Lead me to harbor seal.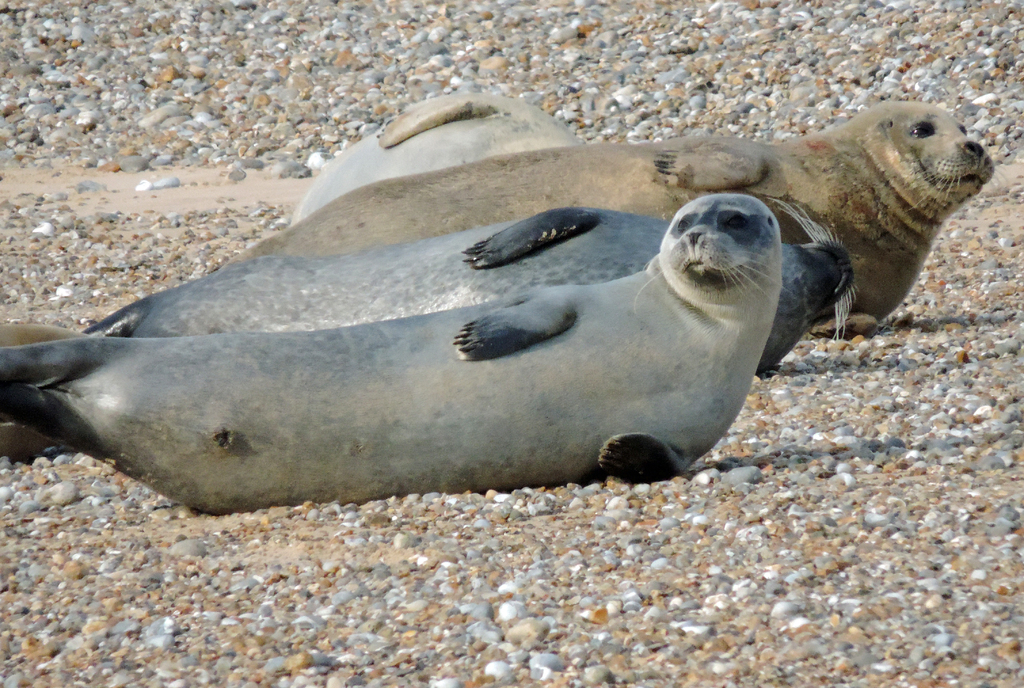
Lead to rect(287, 94, 580, 230).
